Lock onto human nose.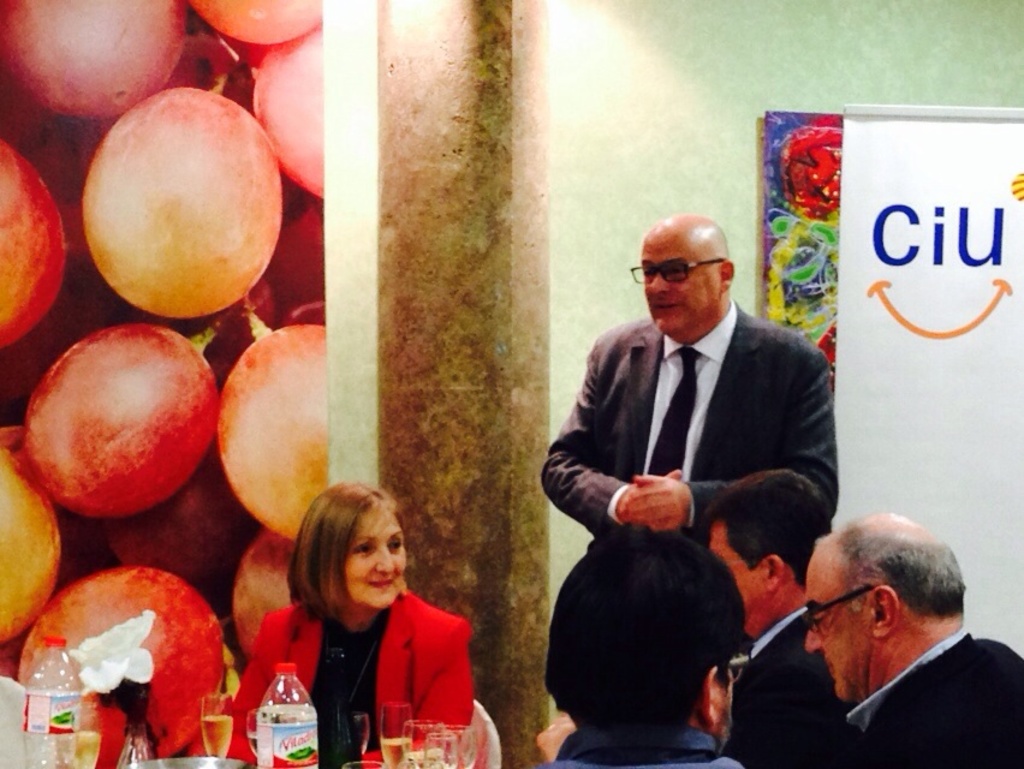
Locked: x1=648 y1=270 x2=671 y2=293.
